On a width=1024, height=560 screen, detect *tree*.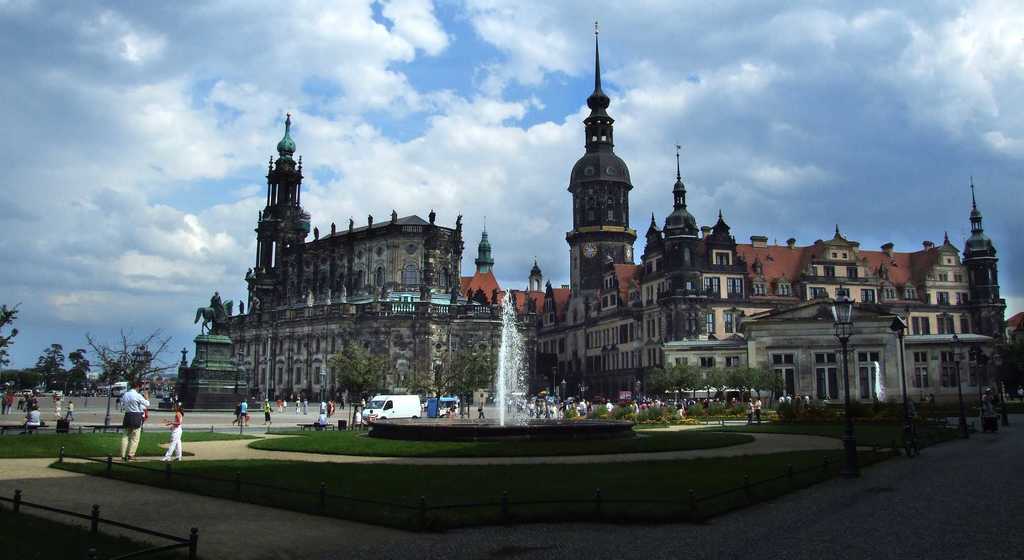
<box>63,345,93,389</box>.
